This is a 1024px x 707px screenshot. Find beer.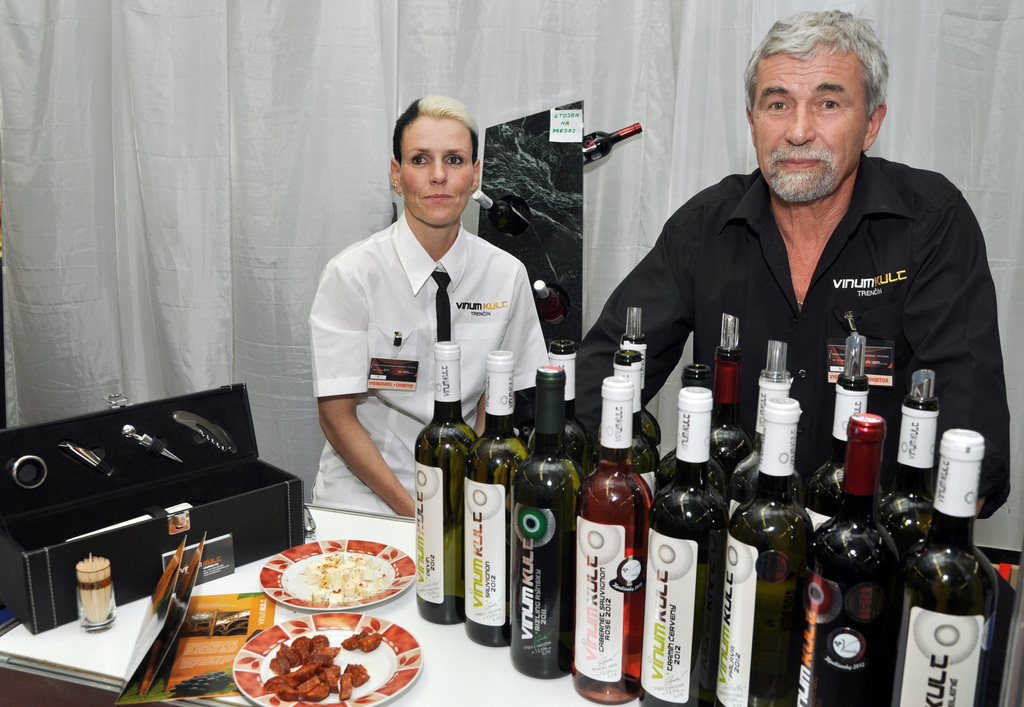
Bounding box: 812 321 873 496.
